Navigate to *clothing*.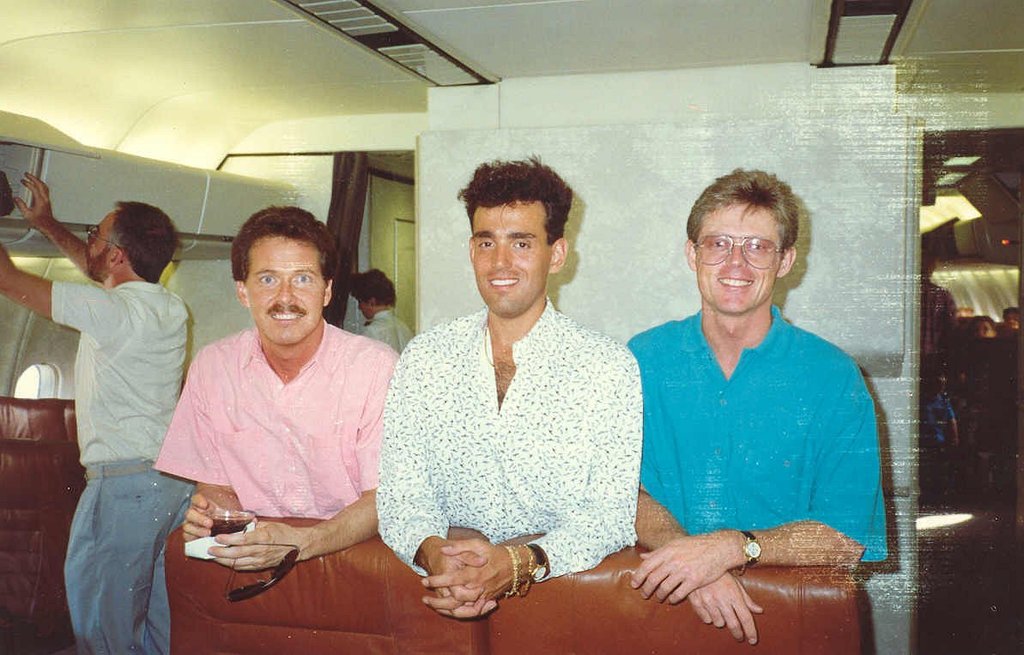
Navigation target: Rect(155, 321, 397, 522).
